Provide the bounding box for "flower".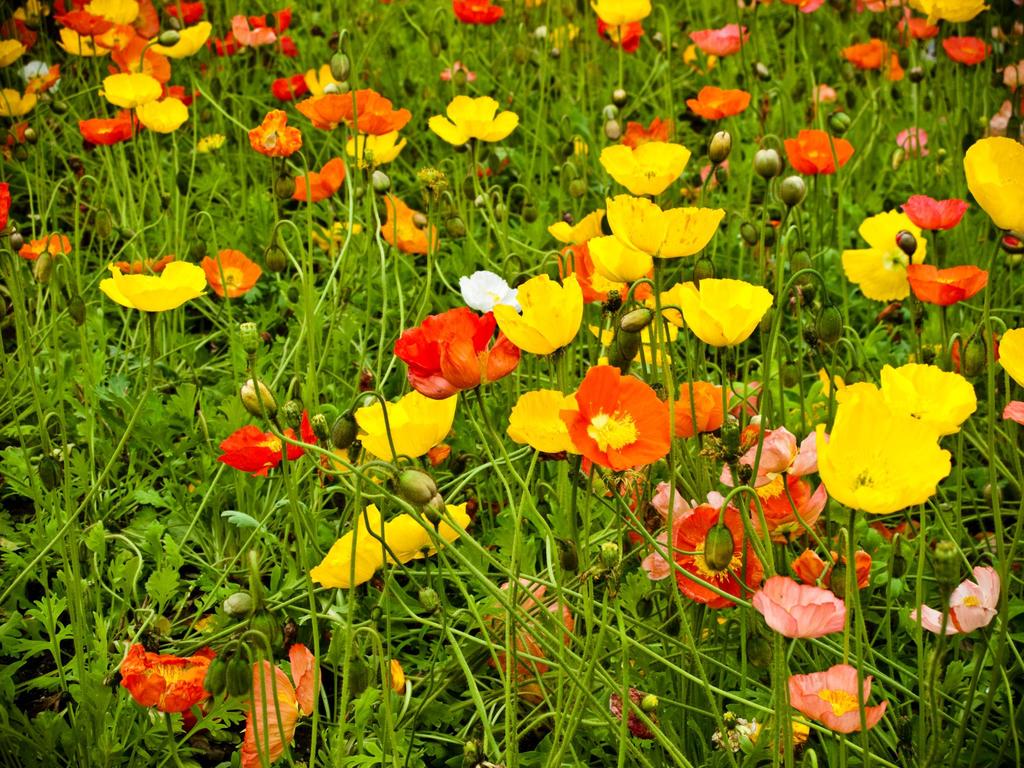
locate(892, 124, 930, 159).
